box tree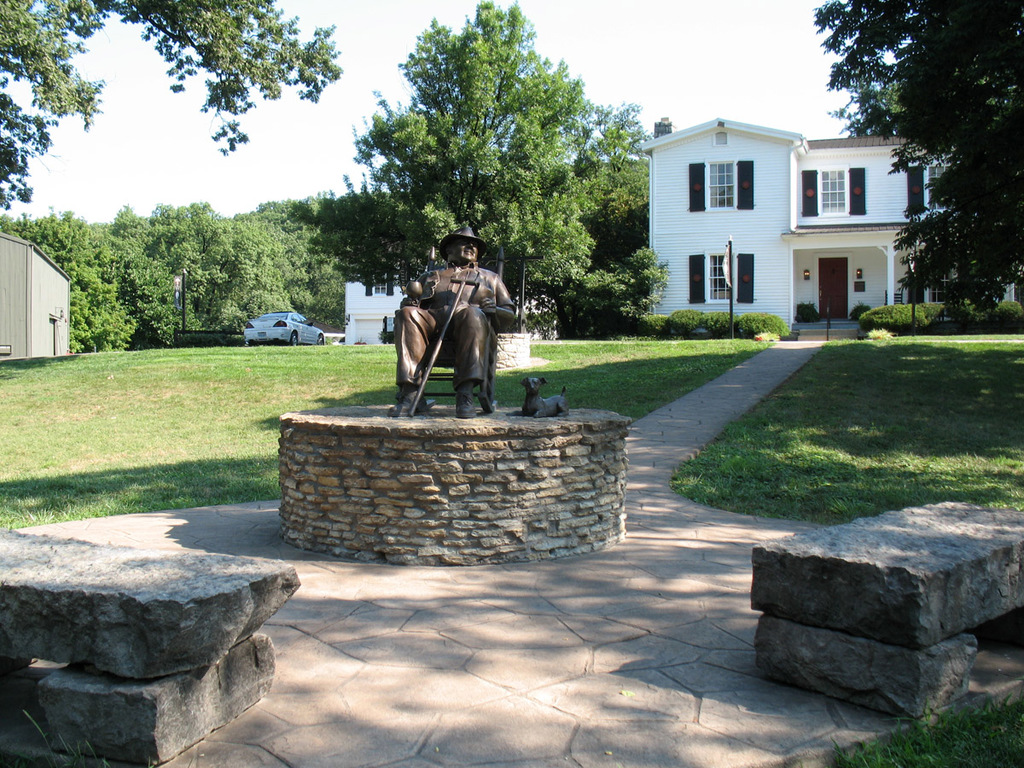
x1=559, y1=154, x2=649, y2=268
